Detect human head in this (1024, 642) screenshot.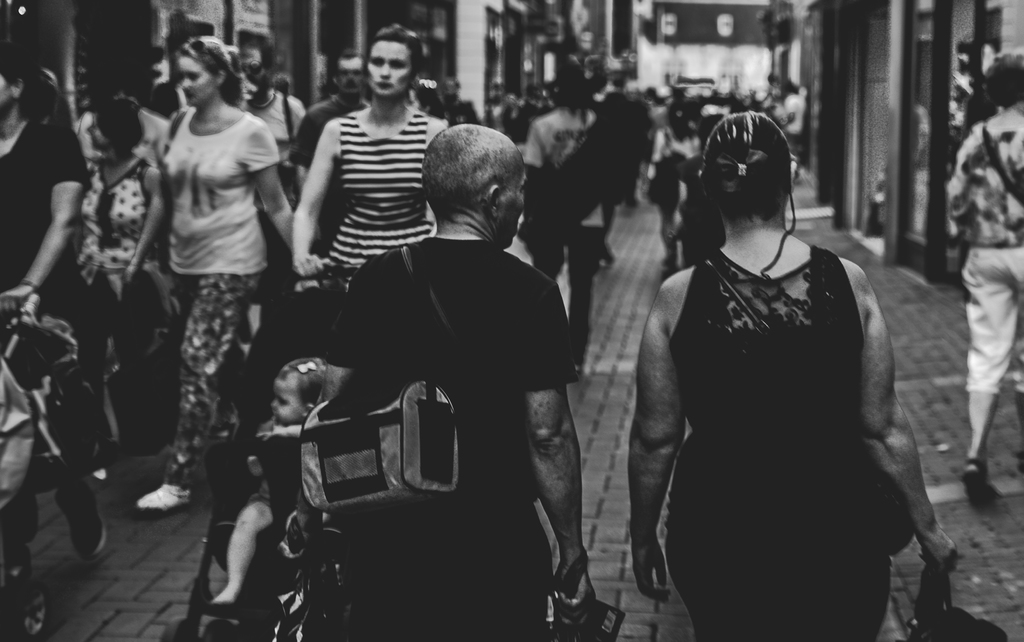
Detection: (145, 81, 184, 120).
